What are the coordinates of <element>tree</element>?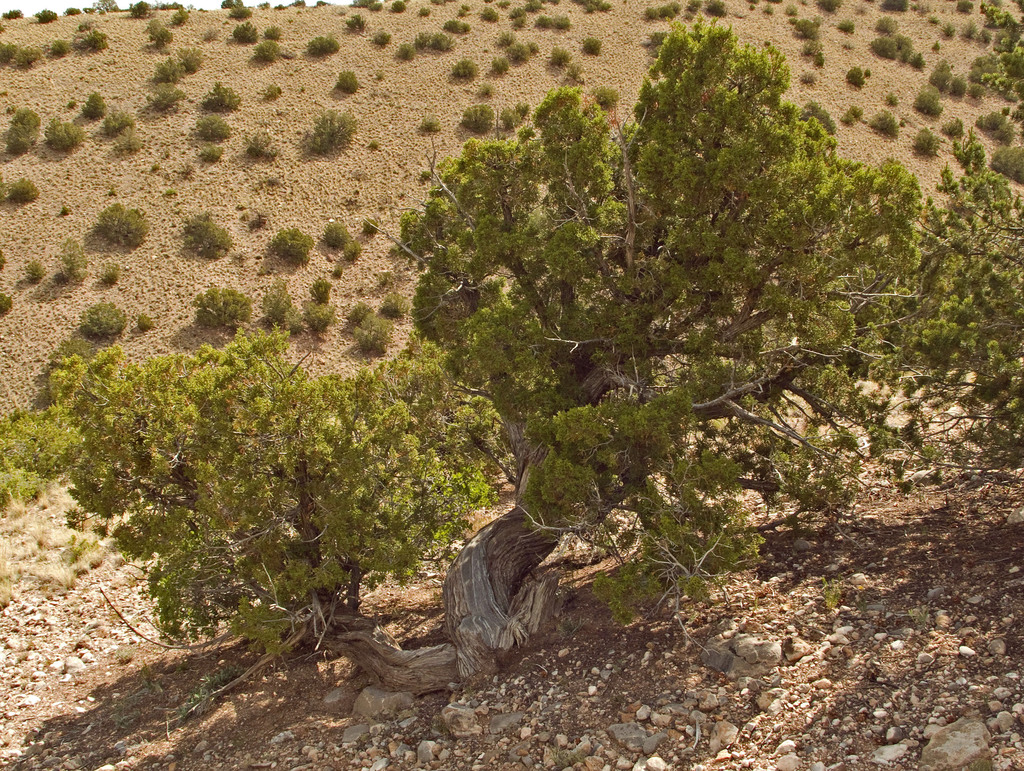
box=[418, 24, 953, 583].
